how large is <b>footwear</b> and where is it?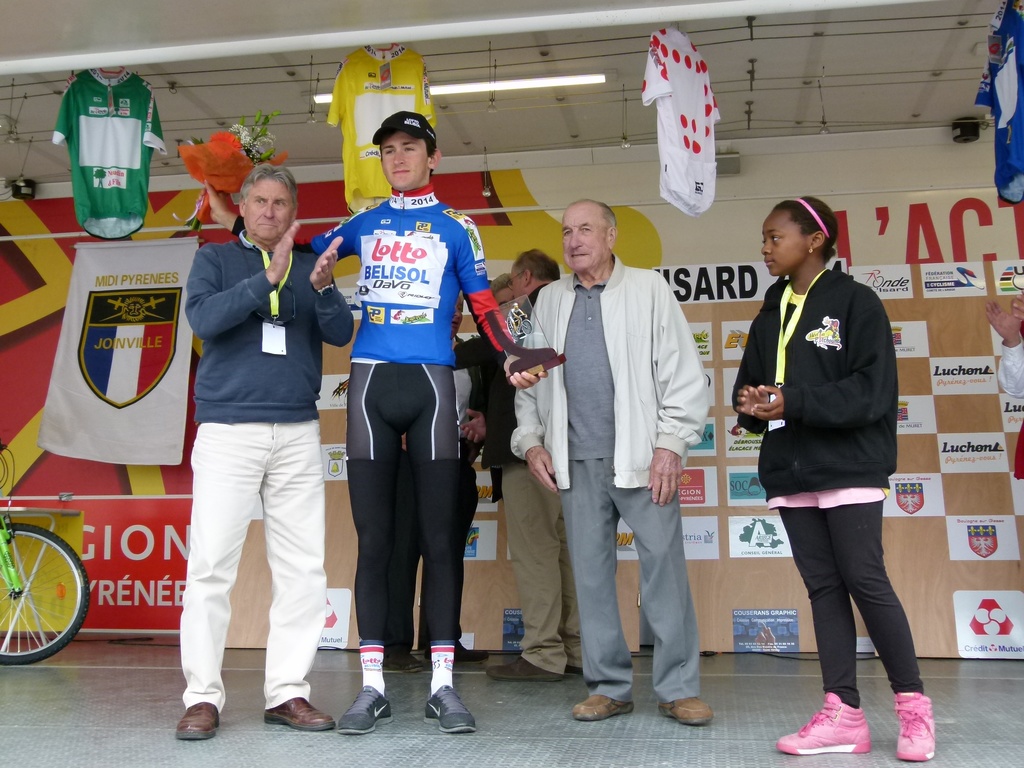
Bounding box: l=172, t=700, r=221, b=741.
